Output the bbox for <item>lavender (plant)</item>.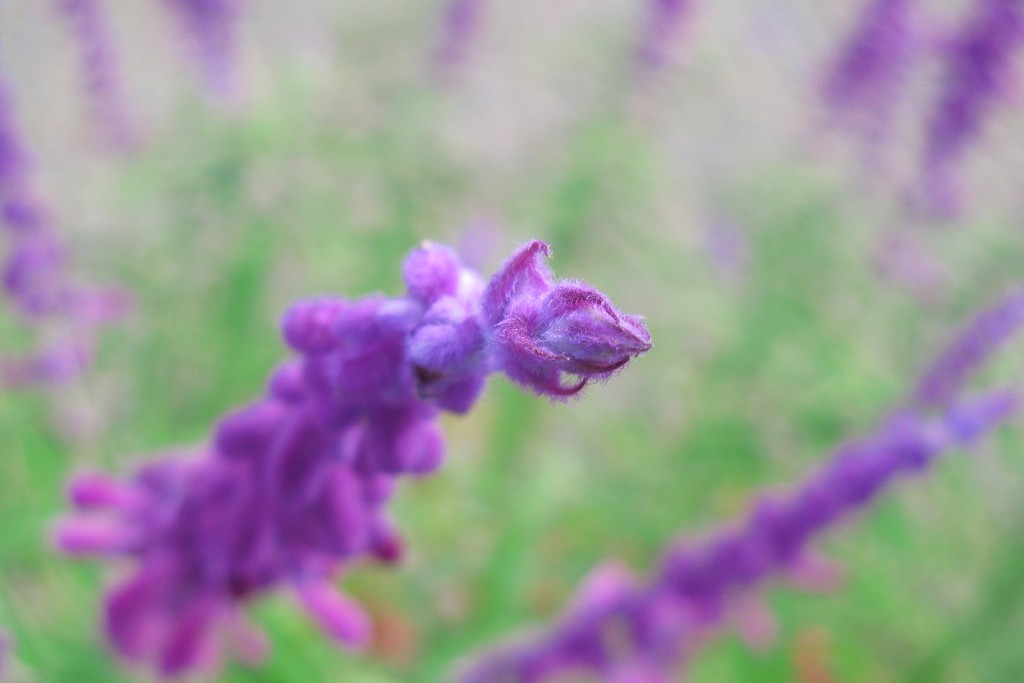
[left=170, top=0, right=243, bottom=122].
